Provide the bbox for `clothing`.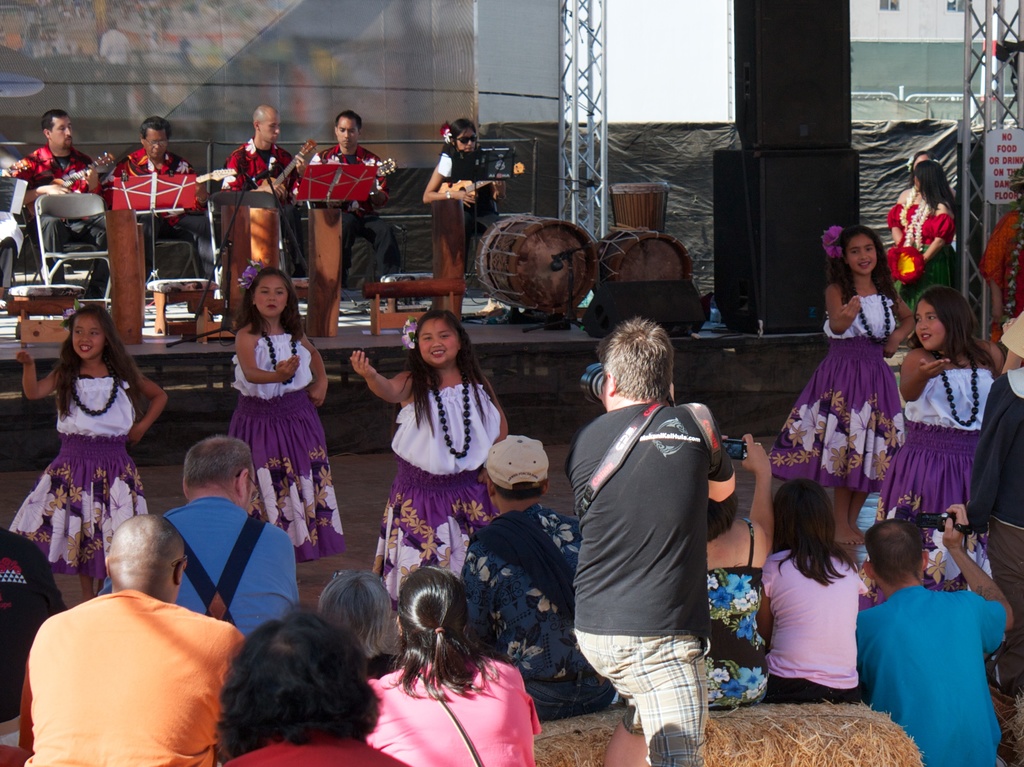
rect(460, 499, 615, 718).
